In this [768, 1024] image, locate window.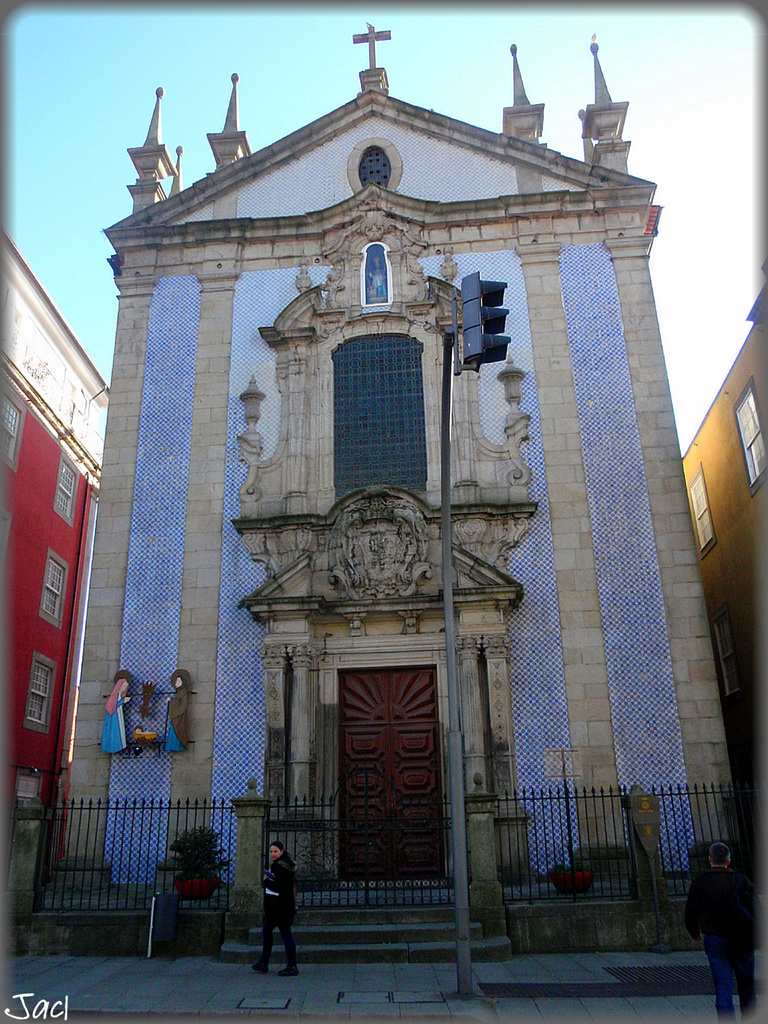
Bounding box: box(363, 140, 394, 193).
